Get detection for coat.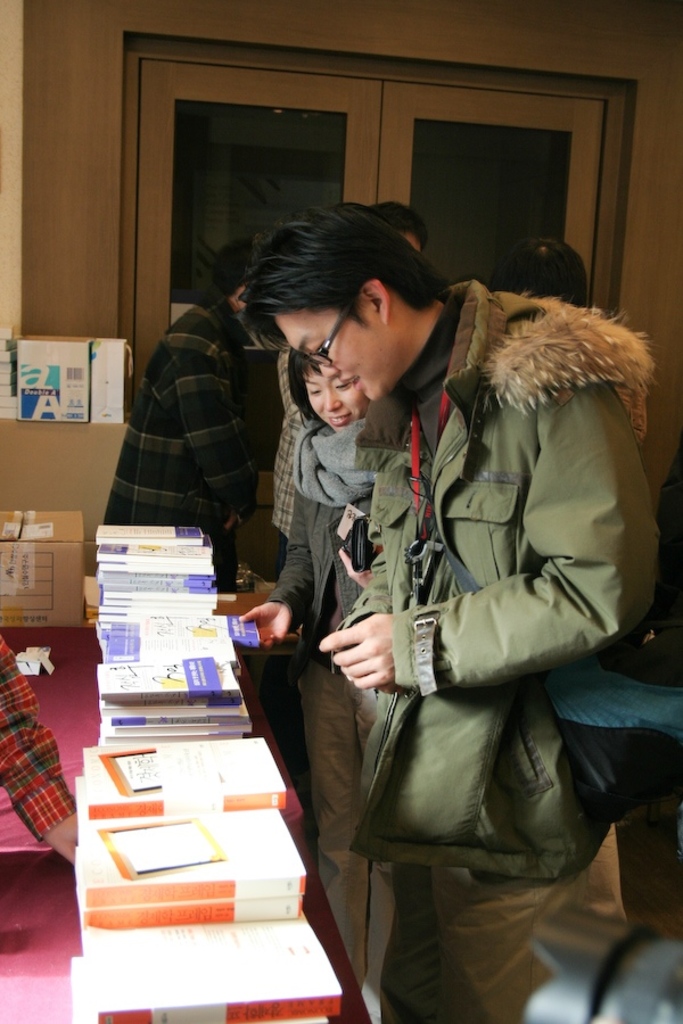
Detection: 88:291:302:610.
